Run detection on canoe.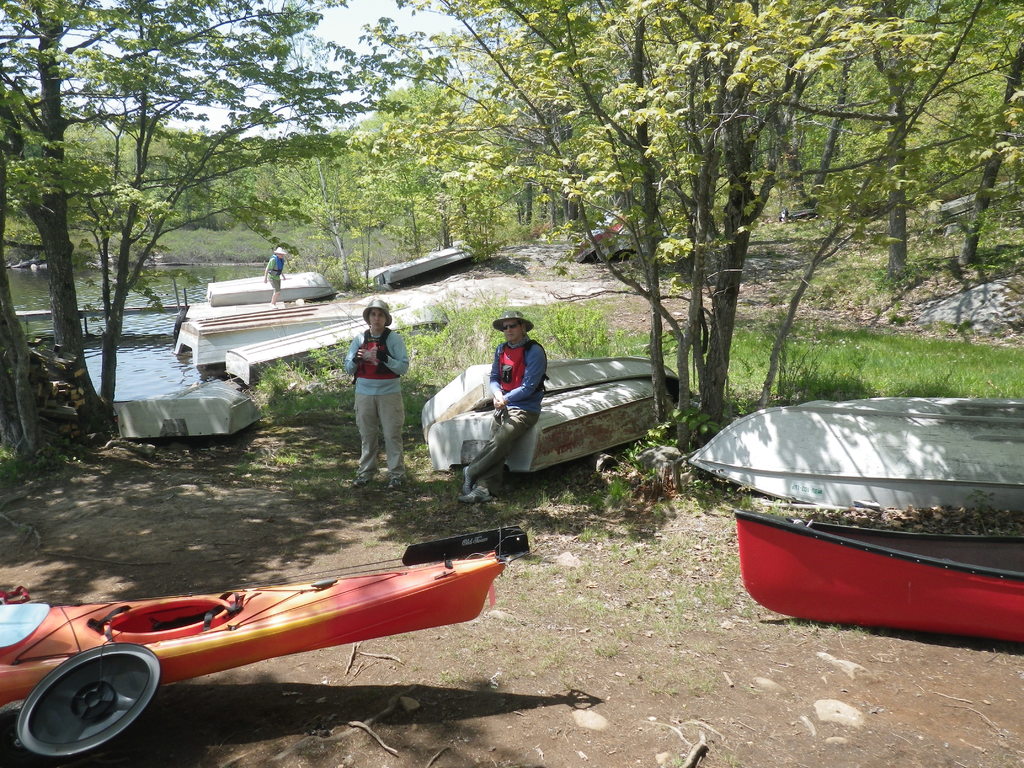
Result: 420:364:683:445.
